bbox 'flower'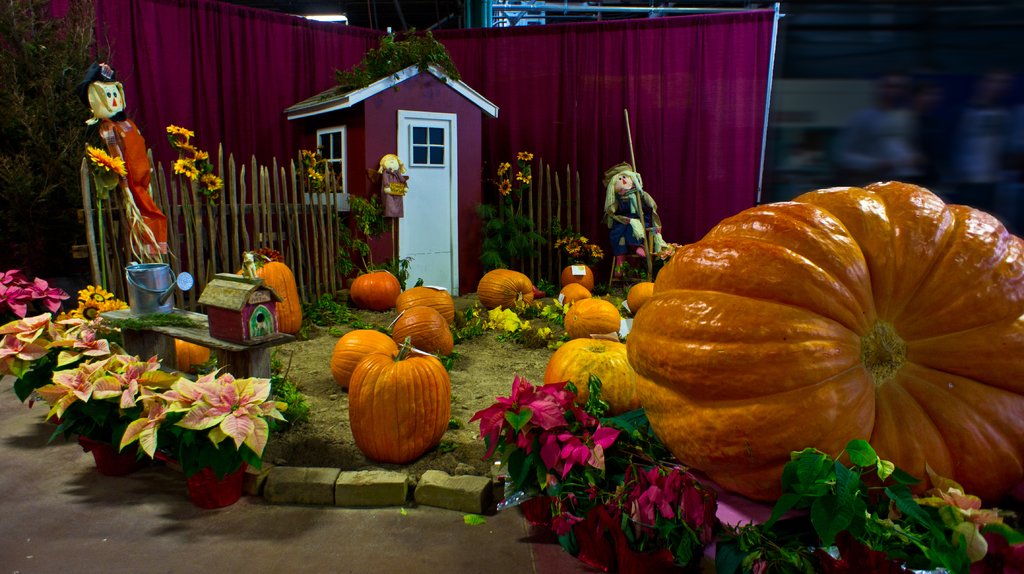
{"left": 516, "top": 157, "right": 535, "bottom": 163}
